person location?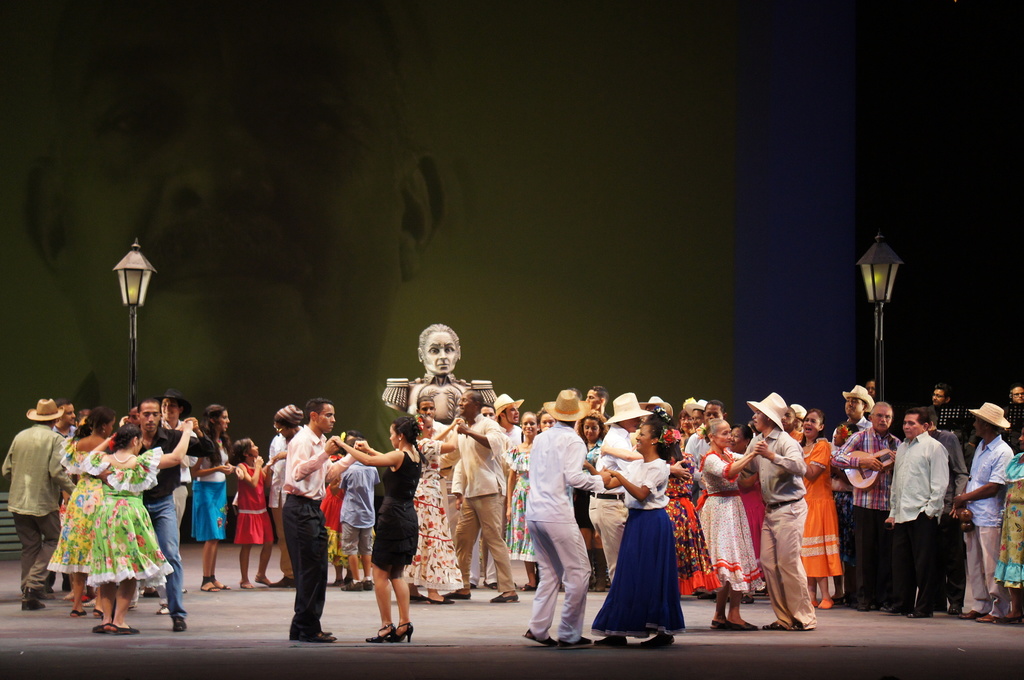
BBox(330, 411, 423, 644)
